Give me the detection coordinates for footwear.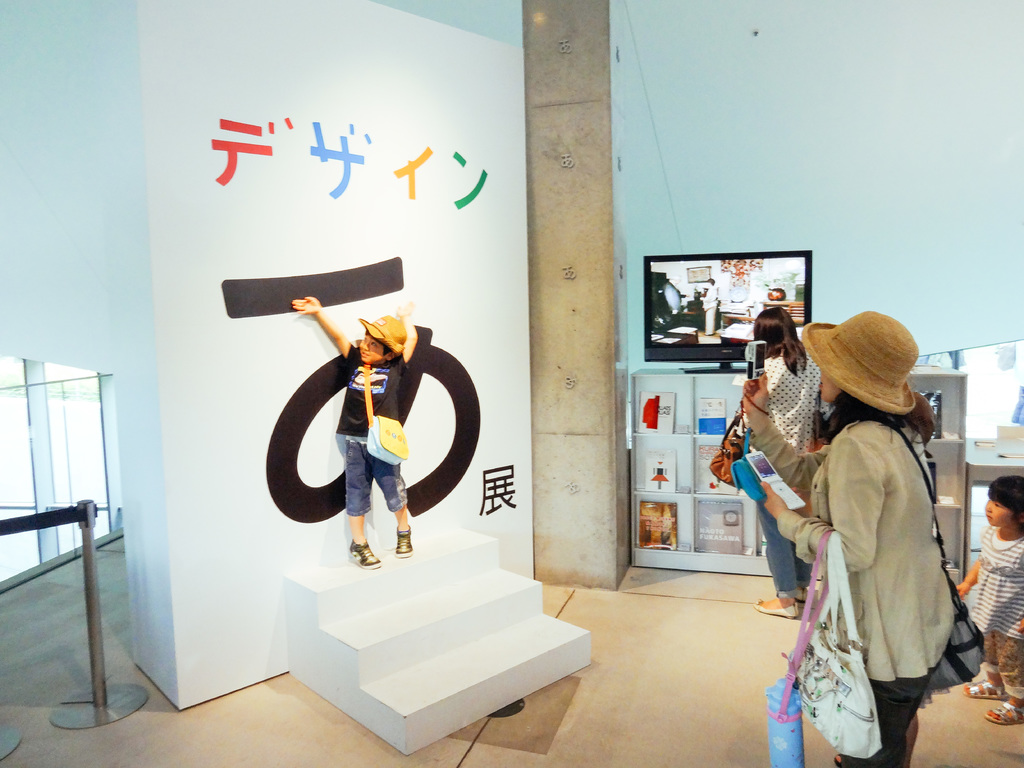
[x1=969, y1=682, x2=1006, y2=701].
